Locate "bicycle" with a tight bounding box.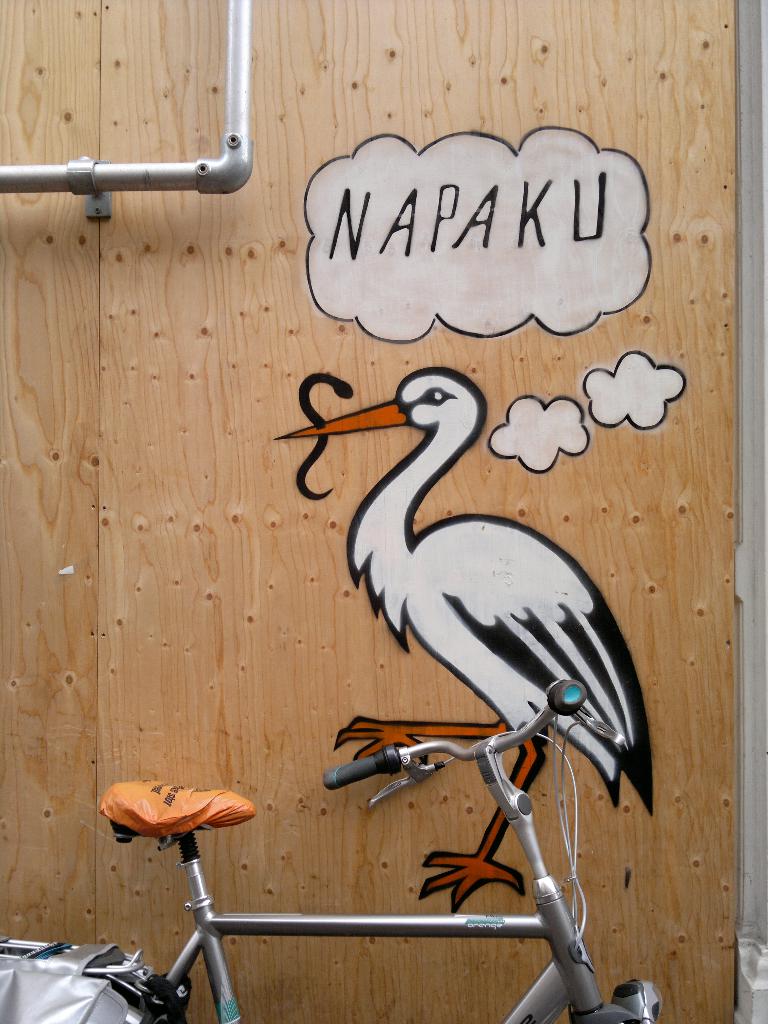
locate(0, 678, 662, 1023).
